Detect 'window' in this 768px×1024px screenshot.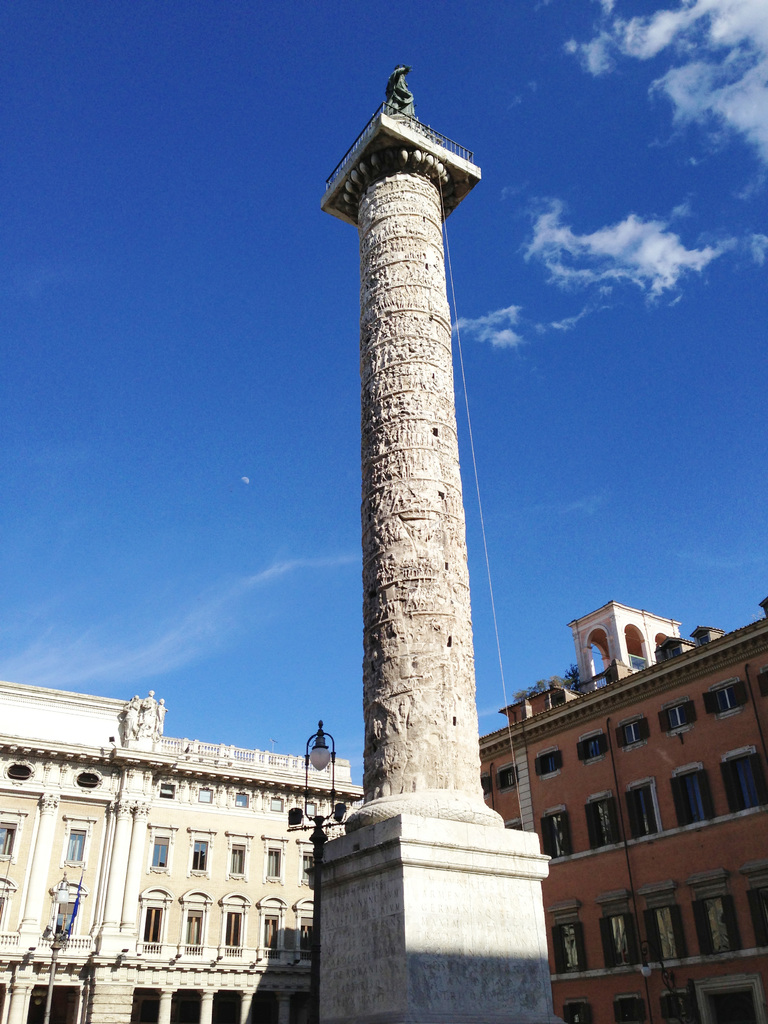
Detection: [x1=40, y1=796, x2=106, y2=926].
